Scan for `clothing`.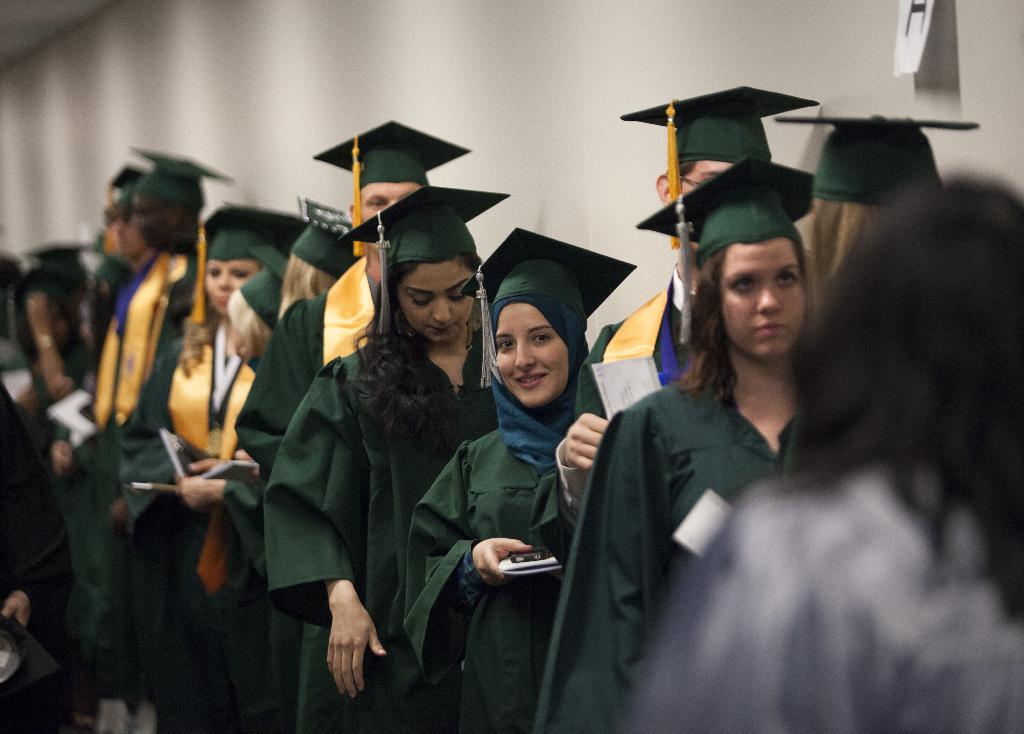
Scan result: 607/460/1023/733.
